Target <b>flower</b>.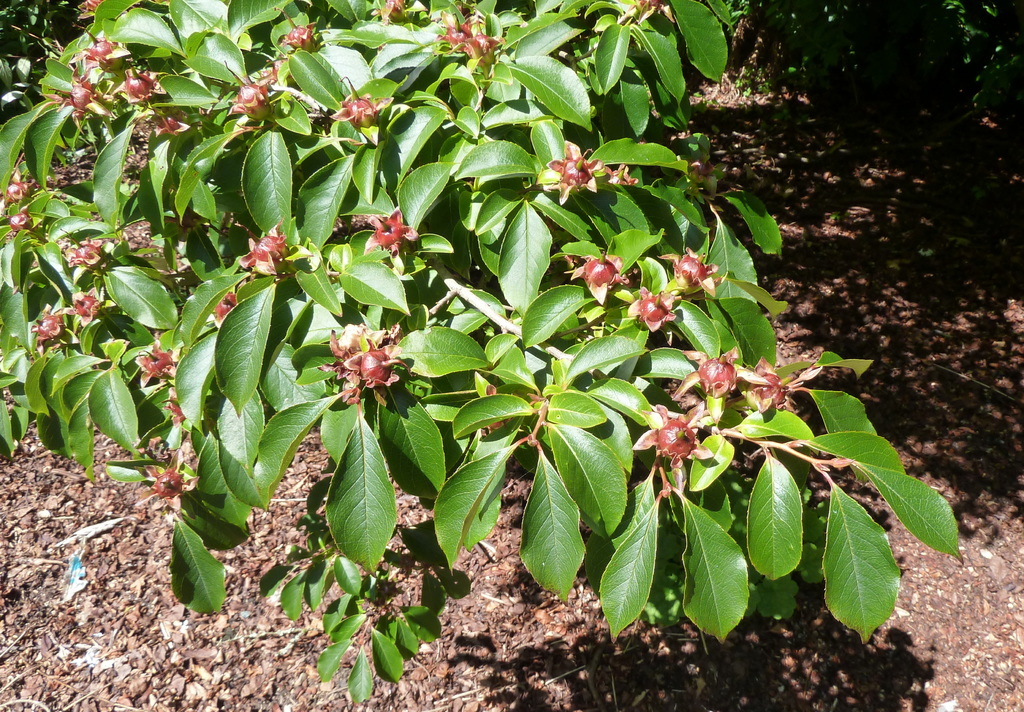
Target region: bbox(211, 295, 249, 327).
